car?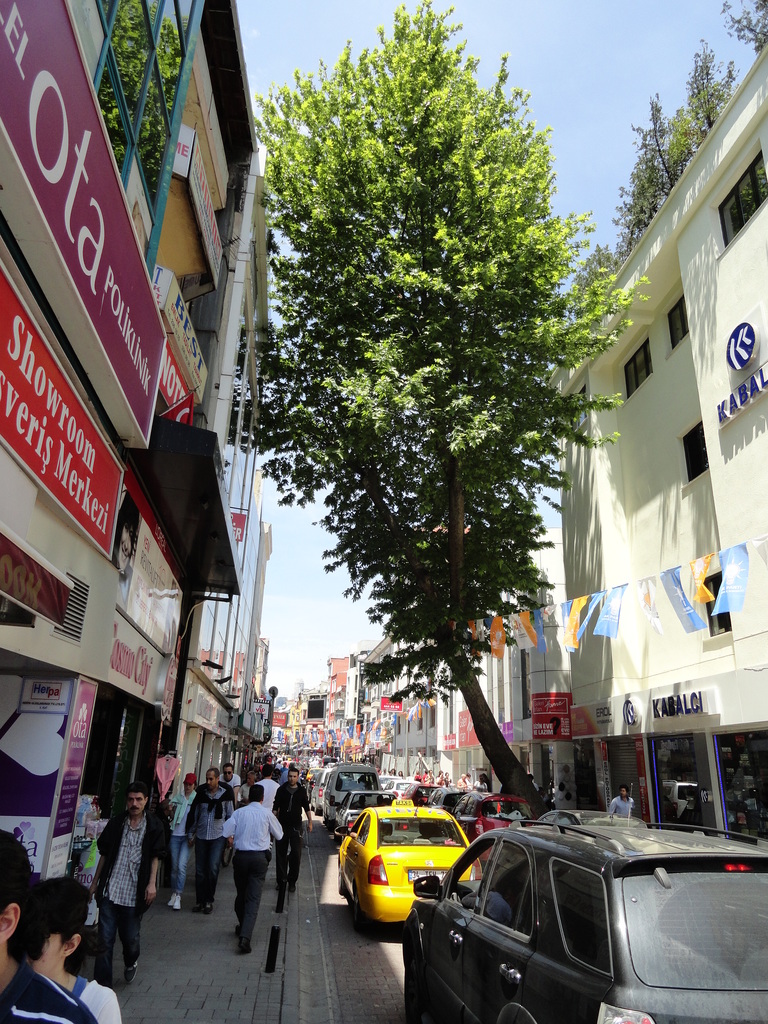
locate(326, 762, 387, 832)
